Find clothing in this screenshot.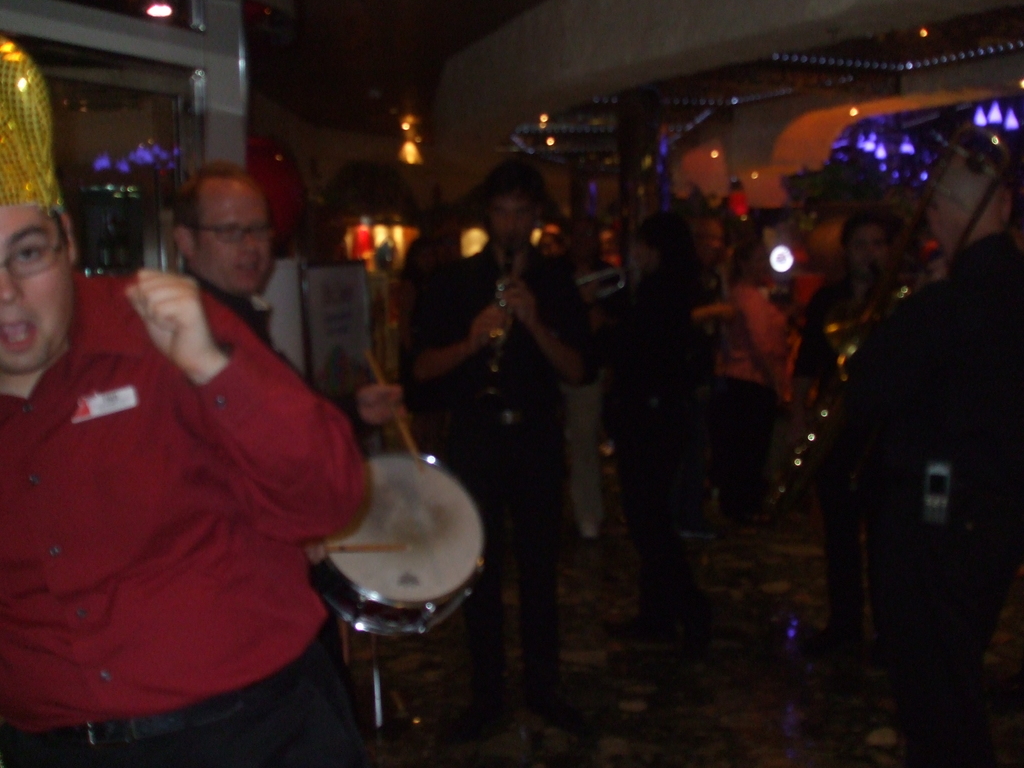
The bounding box for clothing is 410,244,600,687.
